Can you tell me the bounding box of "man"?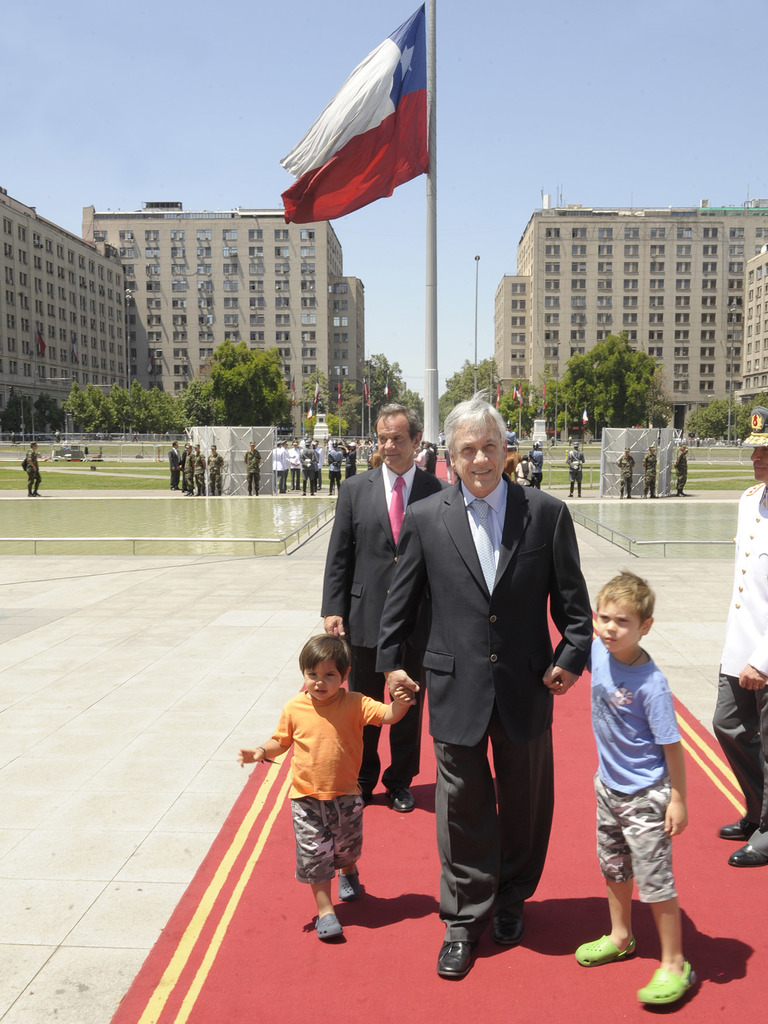
(x1=205, y1=442, x2=225, y2=495).
